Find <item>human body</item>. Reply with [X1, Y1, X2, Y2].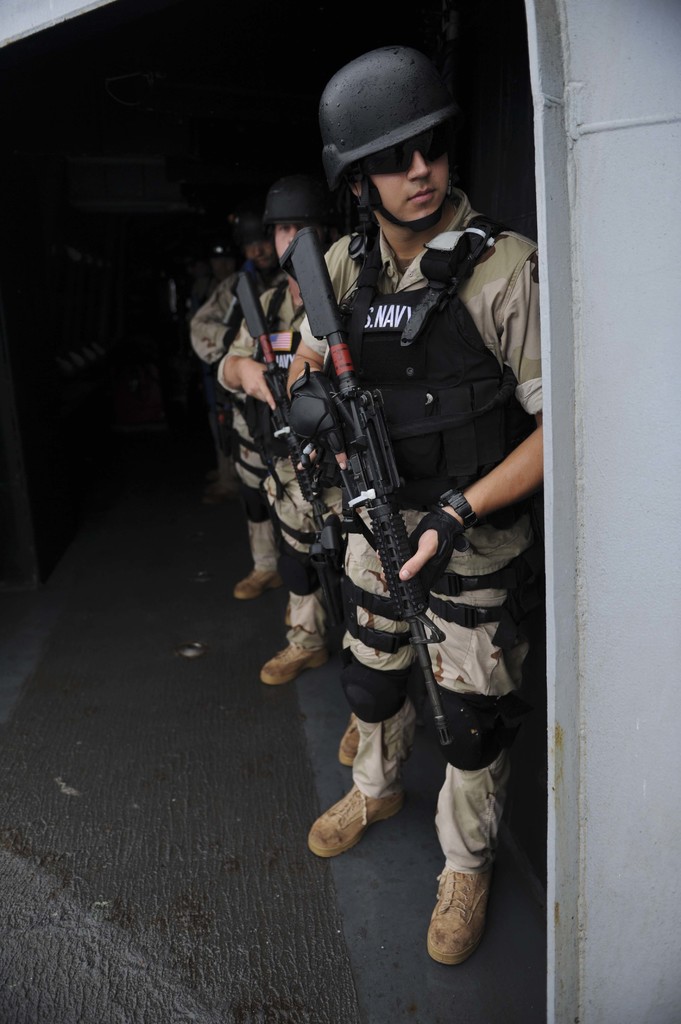
[220, 40, 541, 883].
